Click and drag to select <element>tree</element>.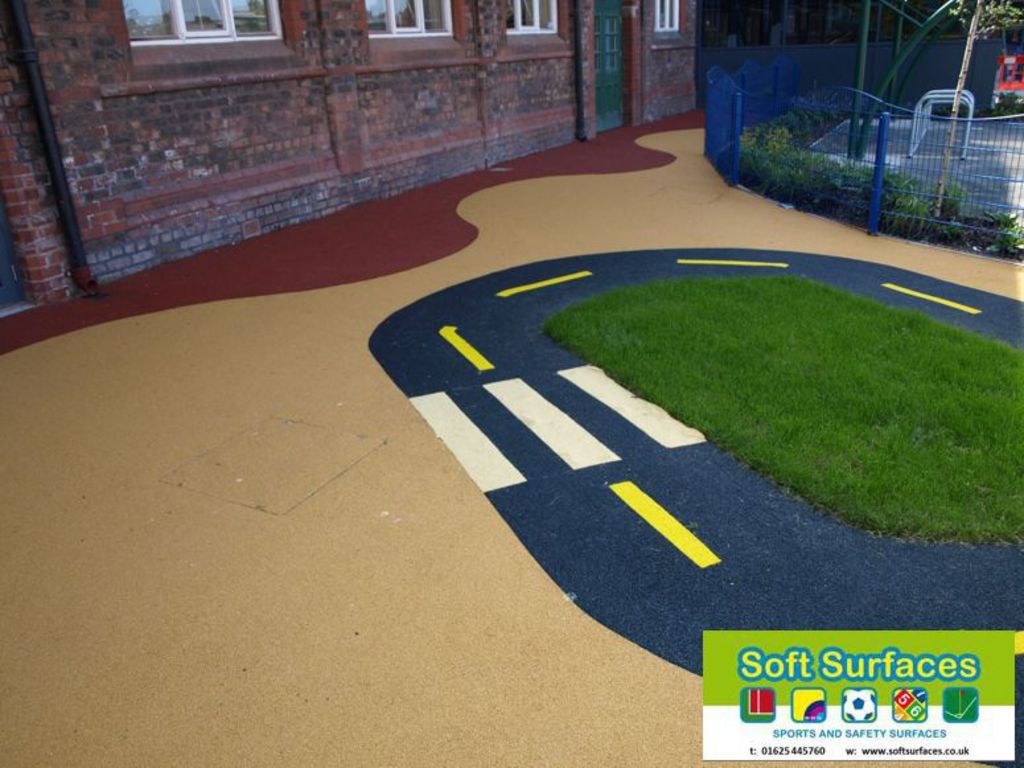
Selection: <region>935, 0, 1021, 218</region>.
